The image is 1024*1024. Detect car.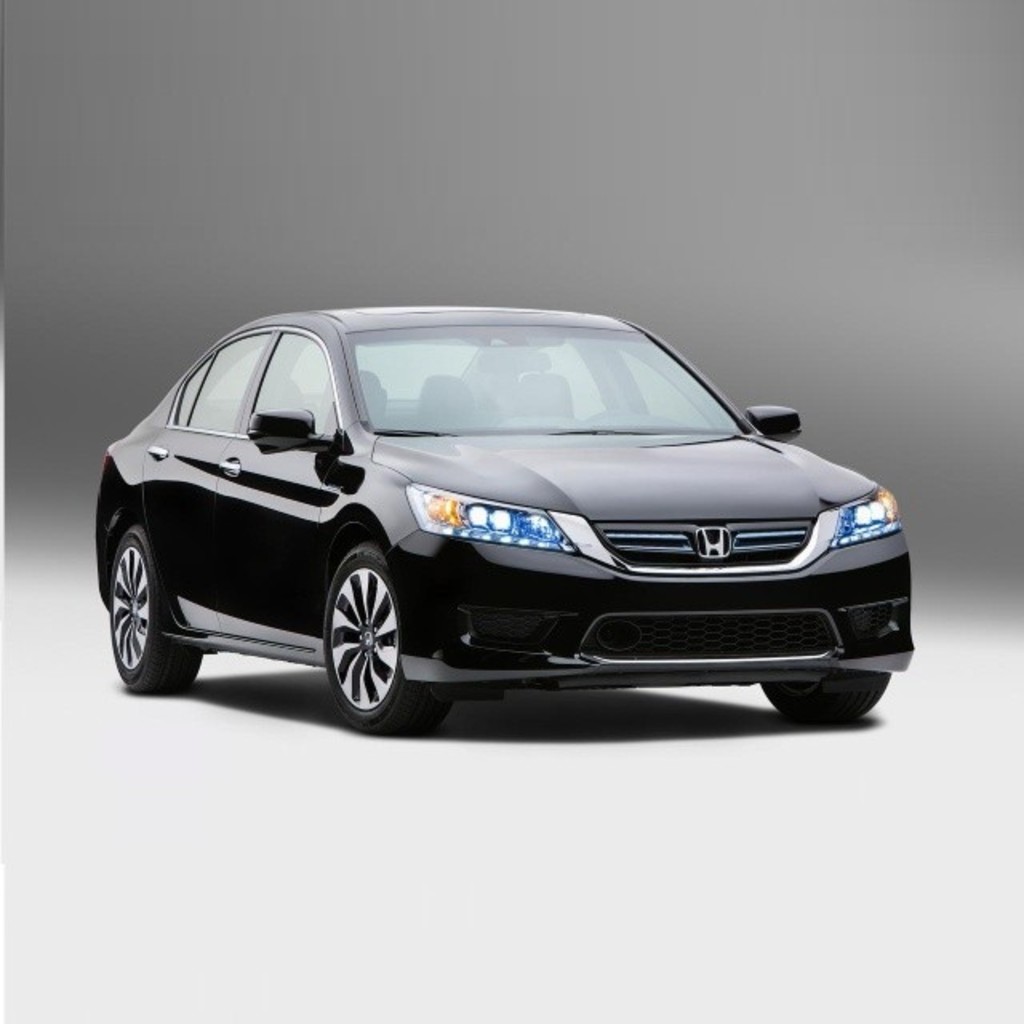
Detection: (90,306,918,722).
